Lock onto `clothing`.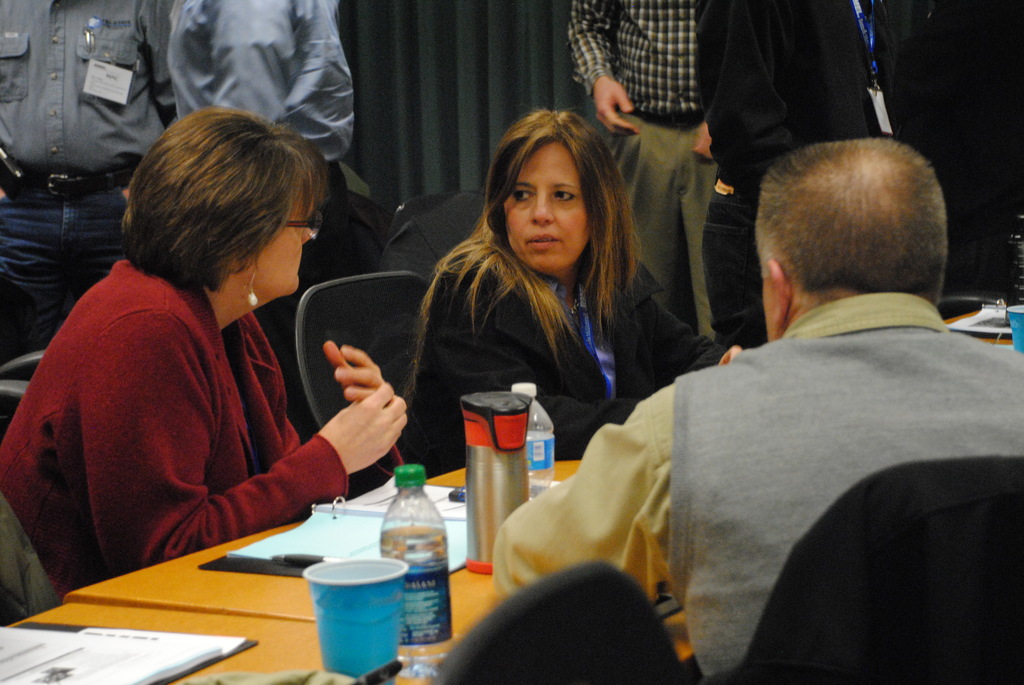
Locked: 0/261/353/589.
